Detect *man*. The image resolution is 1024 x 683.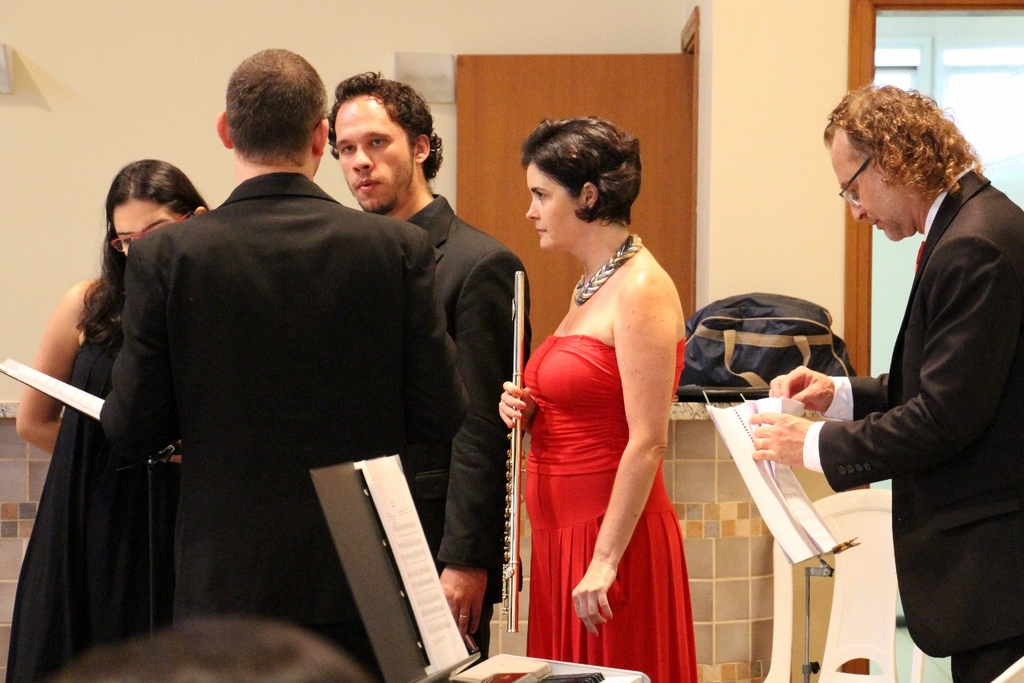
{"left": 804, "top": 45, "right": 1017, "bottom": 663}.
